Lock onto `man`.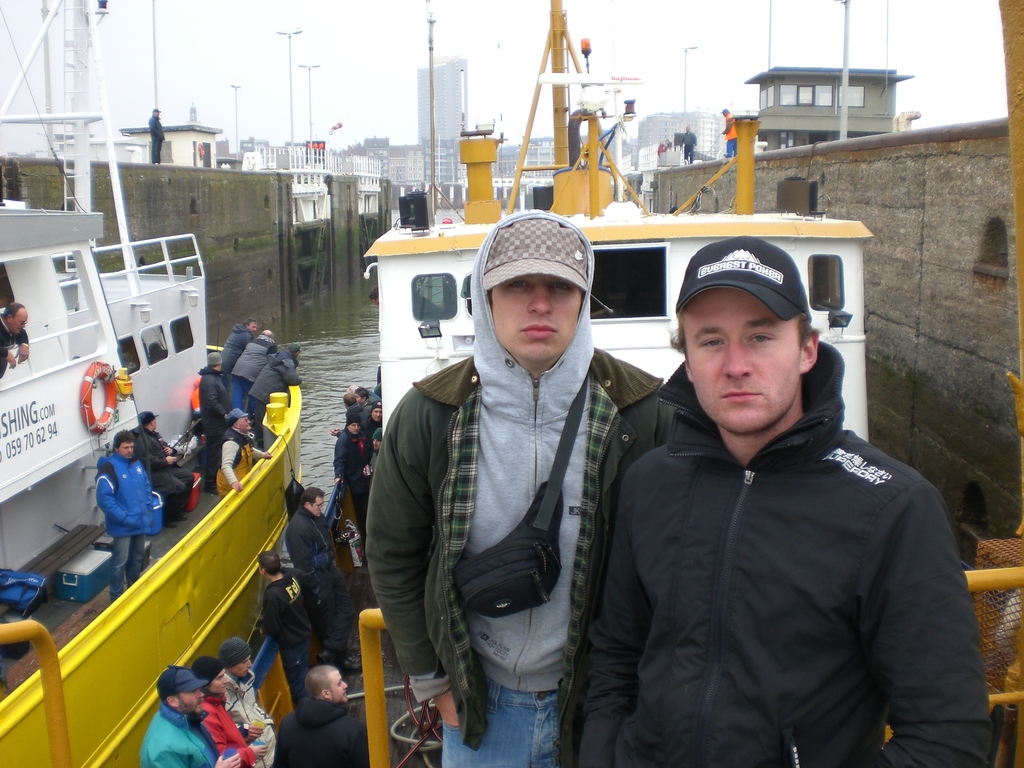
Locked: (216,637,279,767).
